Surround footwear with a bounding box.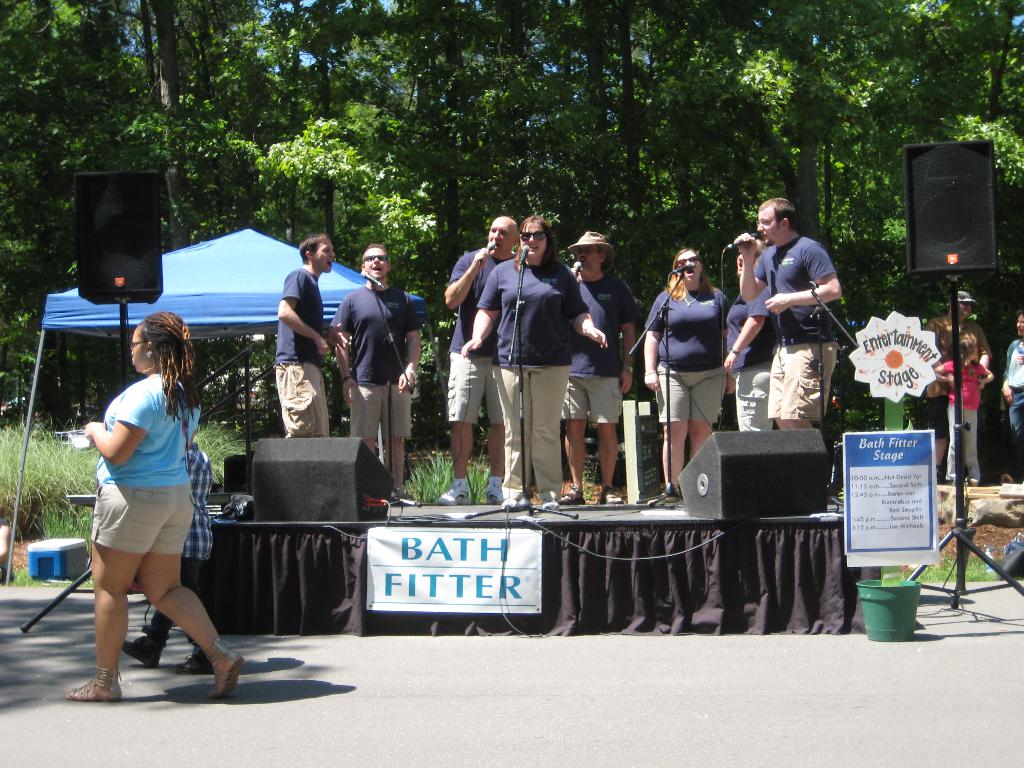
box=[657, 486, 680, 500].
